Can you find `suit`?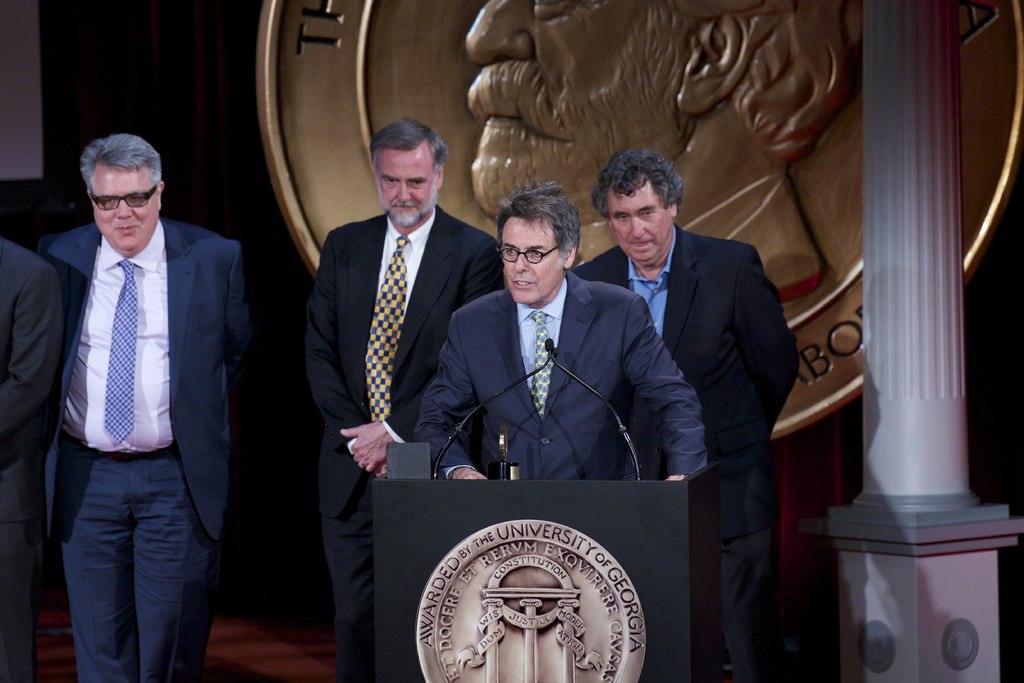
Yes, bounding box: Rect(575, 222, 806, 682).
